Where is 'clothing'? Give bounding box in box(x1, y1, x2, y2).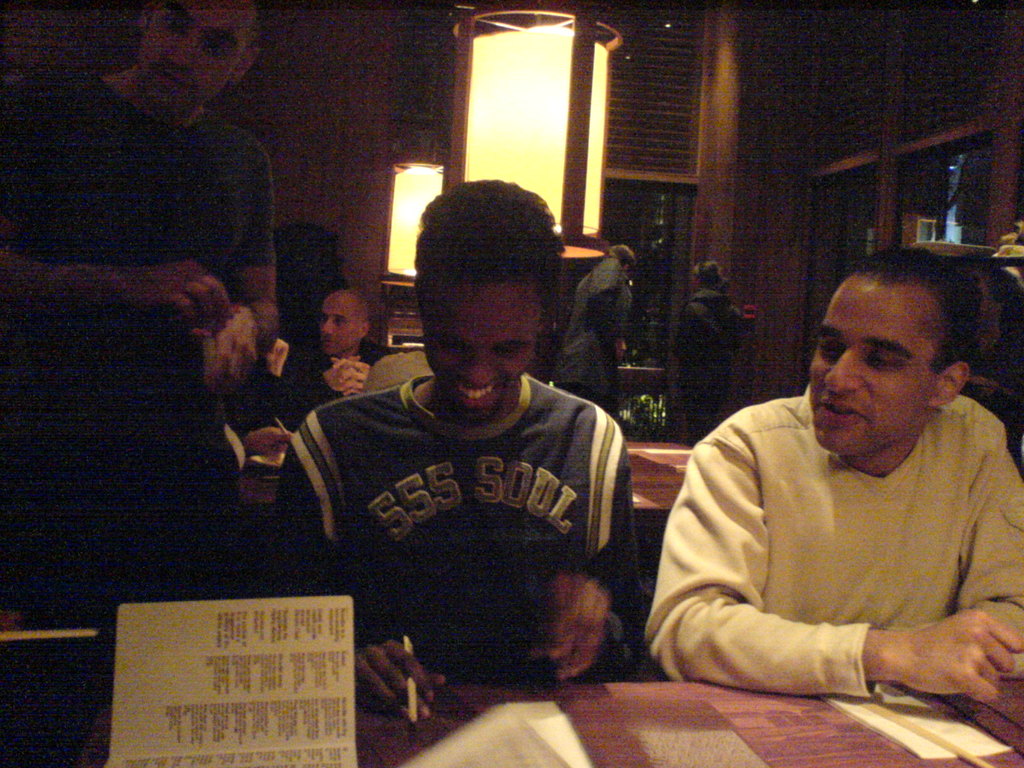
box(0, 80, 280, 291).
